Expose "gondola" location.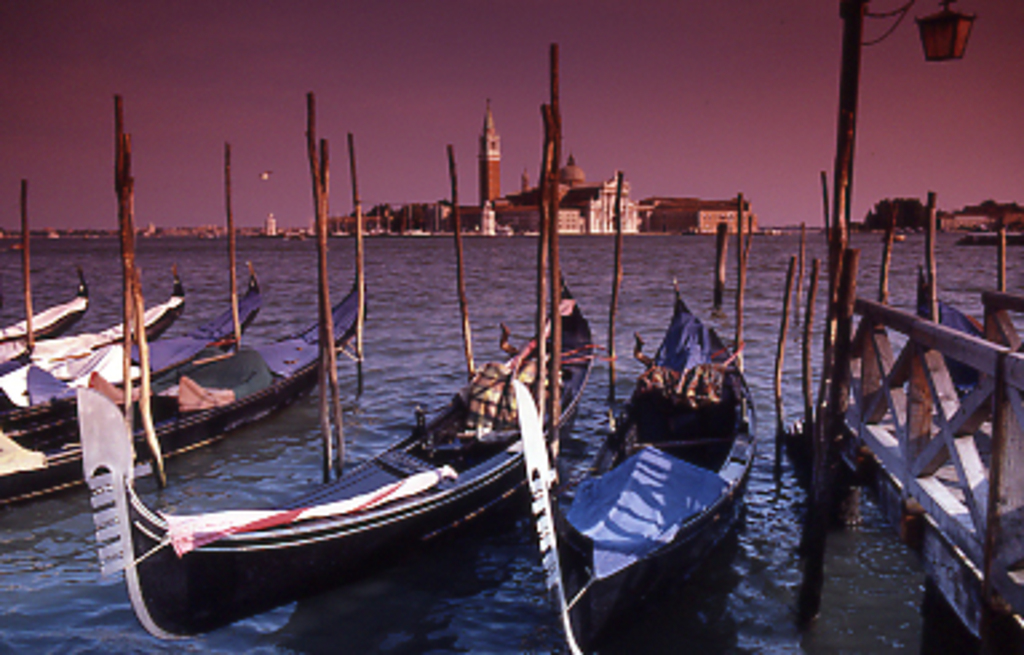
Exposed at x1=0 y1=257 x2=273 y2=412.
